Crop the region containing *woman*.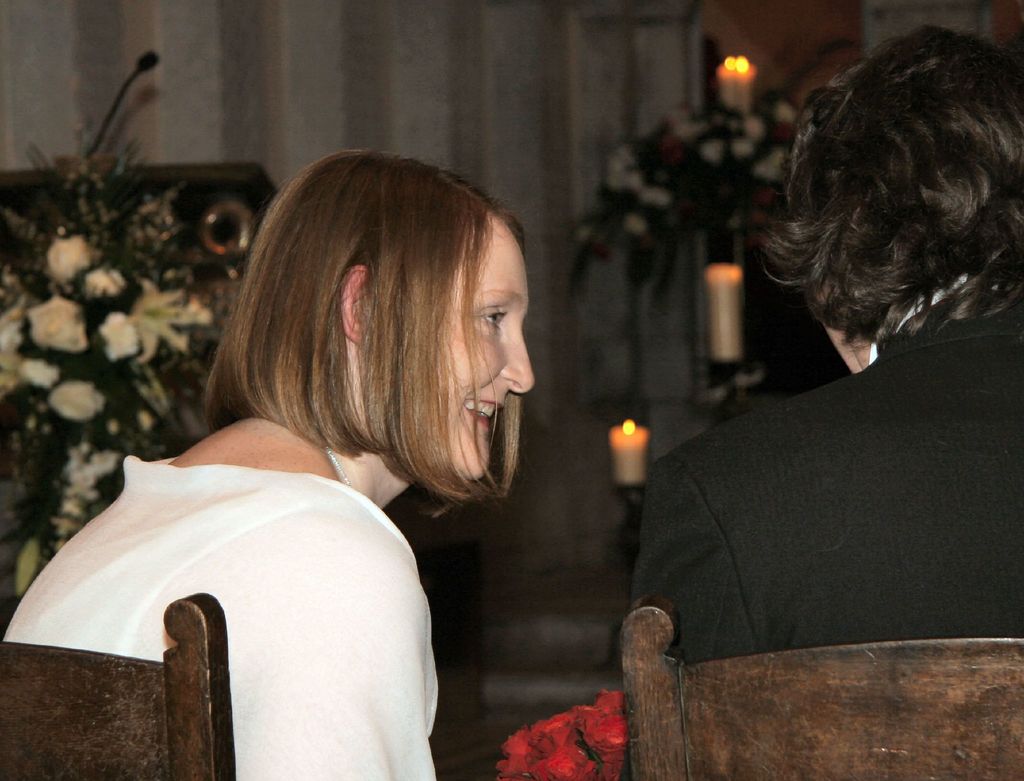
Crop region: pyautogui.locateOnScreen(0, 148, 534, 780).
